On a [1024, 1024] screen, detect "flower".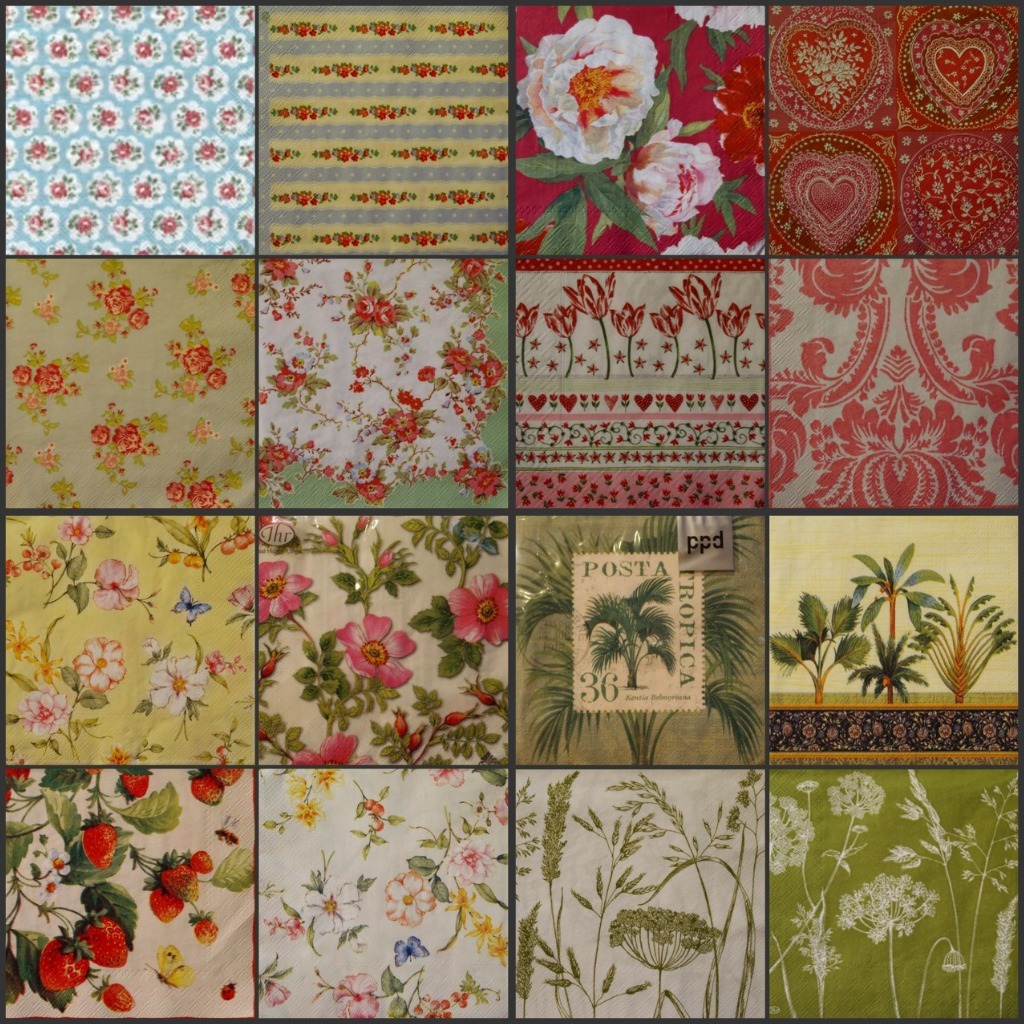
181:350:215:380.
